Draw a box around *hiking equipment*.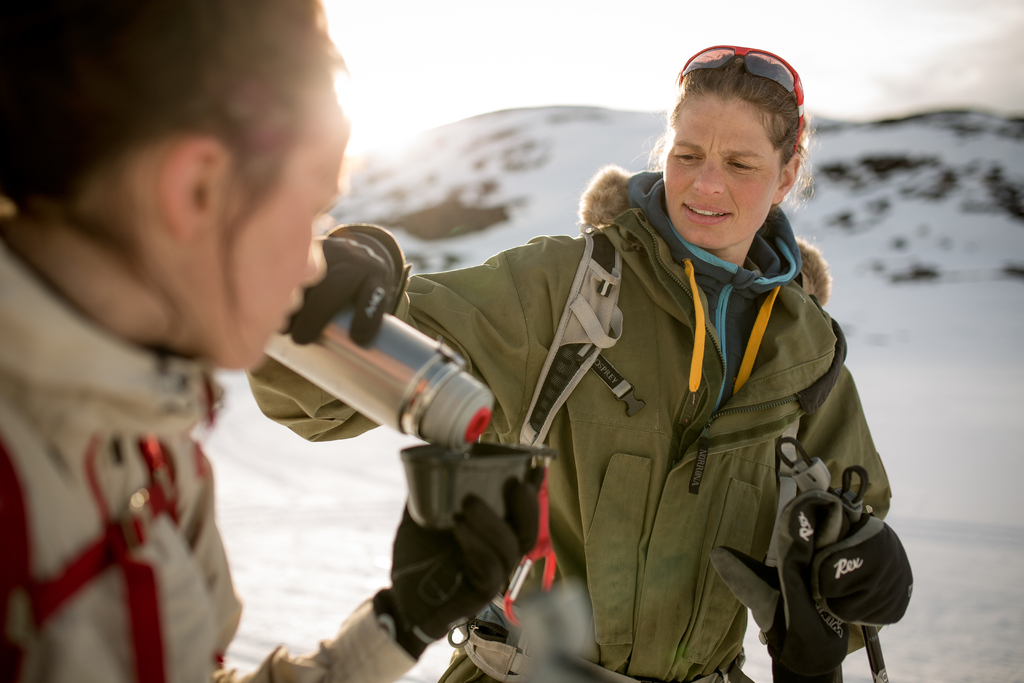
(x1=819, y1=512, x2=913, y2=633).
